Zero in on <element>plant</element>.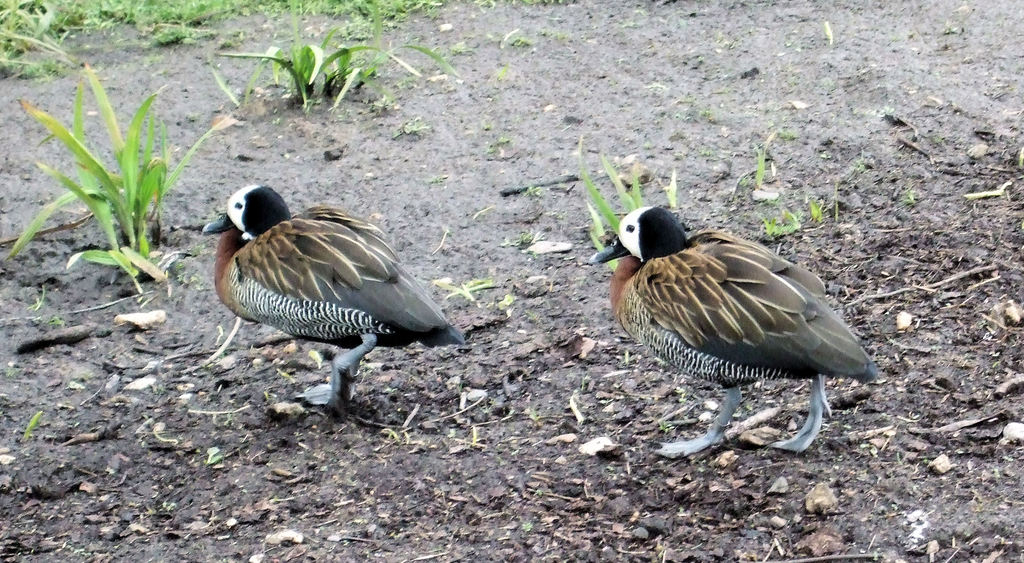
Zeroed in: pyautogui.locateOnScreen(526, 182, 542, 203).
